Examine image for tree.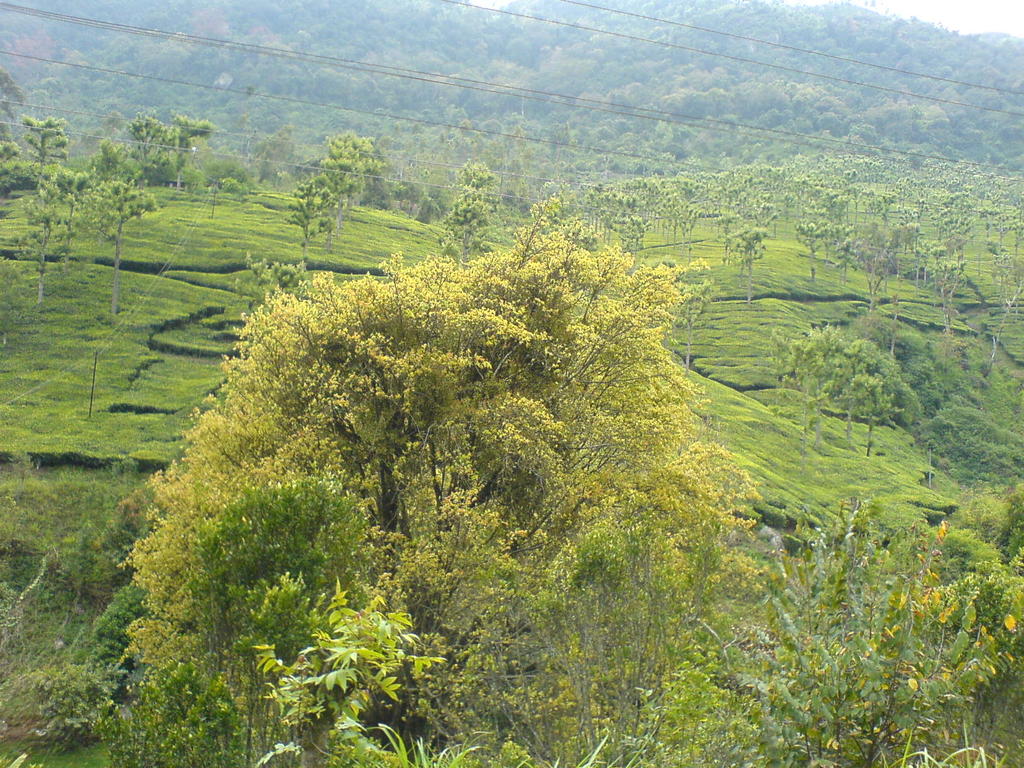
Examination result: BBox(756, 175, 779, 214).
